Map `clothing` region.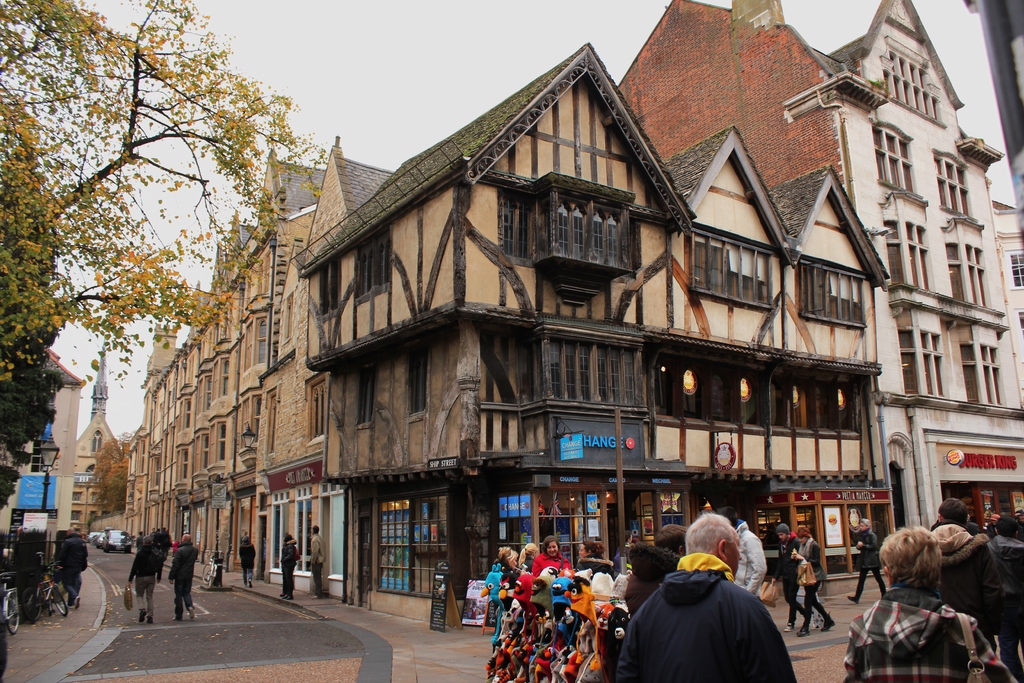
Mapped to l=844, t=582, r=1018, b=682.
